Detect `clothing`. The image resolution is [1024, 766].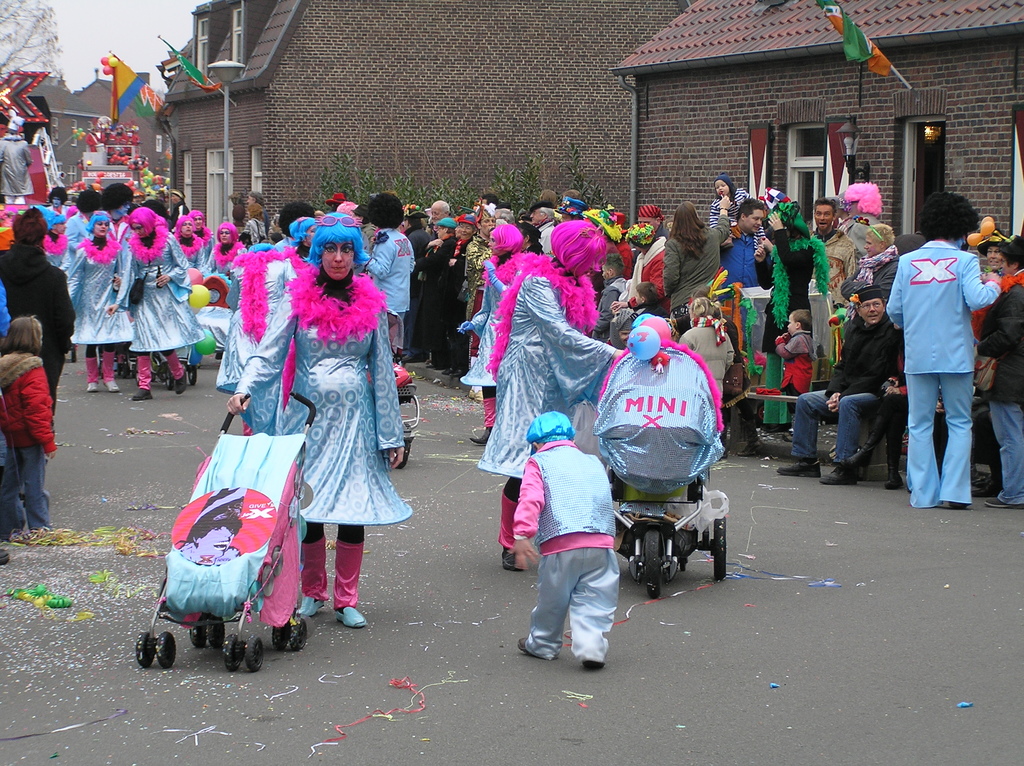
box=[722, 230, 775, 299].
